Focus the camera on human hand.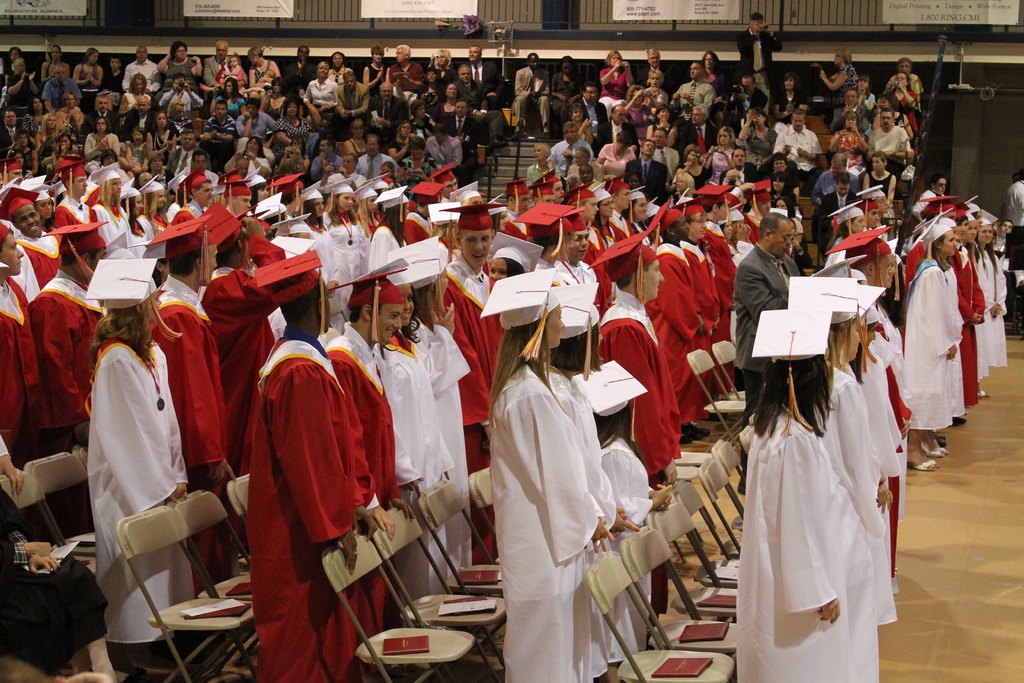
Focus region: [left=369, top=506, right=399, bottom=542].
